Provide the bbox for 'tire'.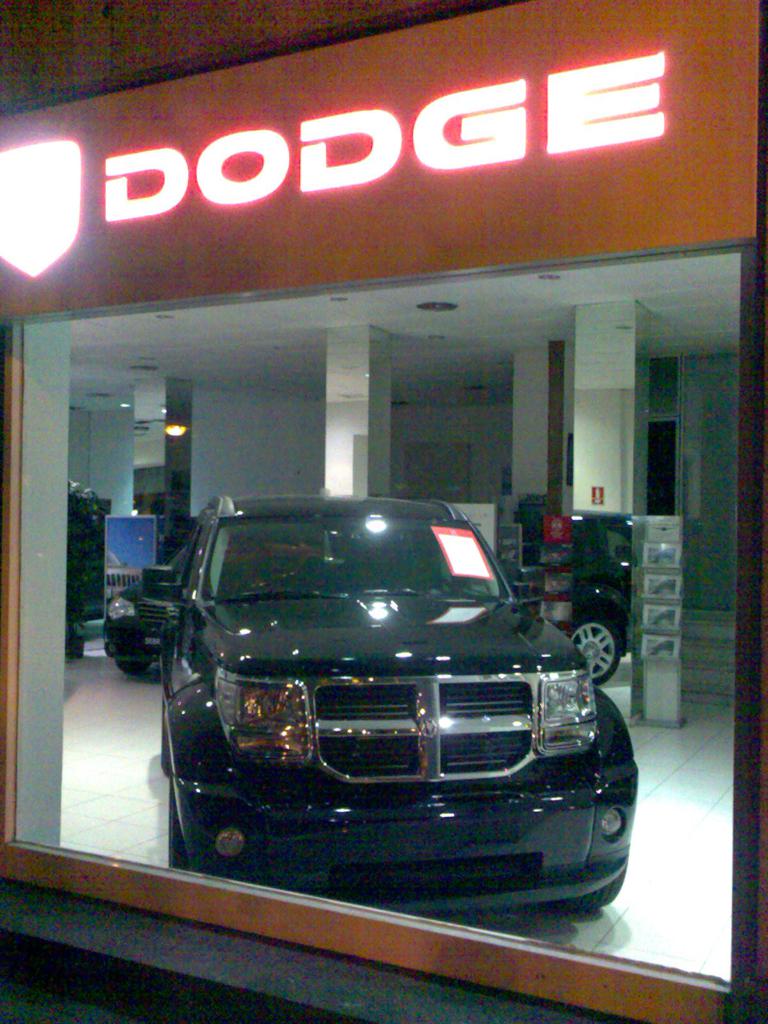
(164, 774, 196, 868).
